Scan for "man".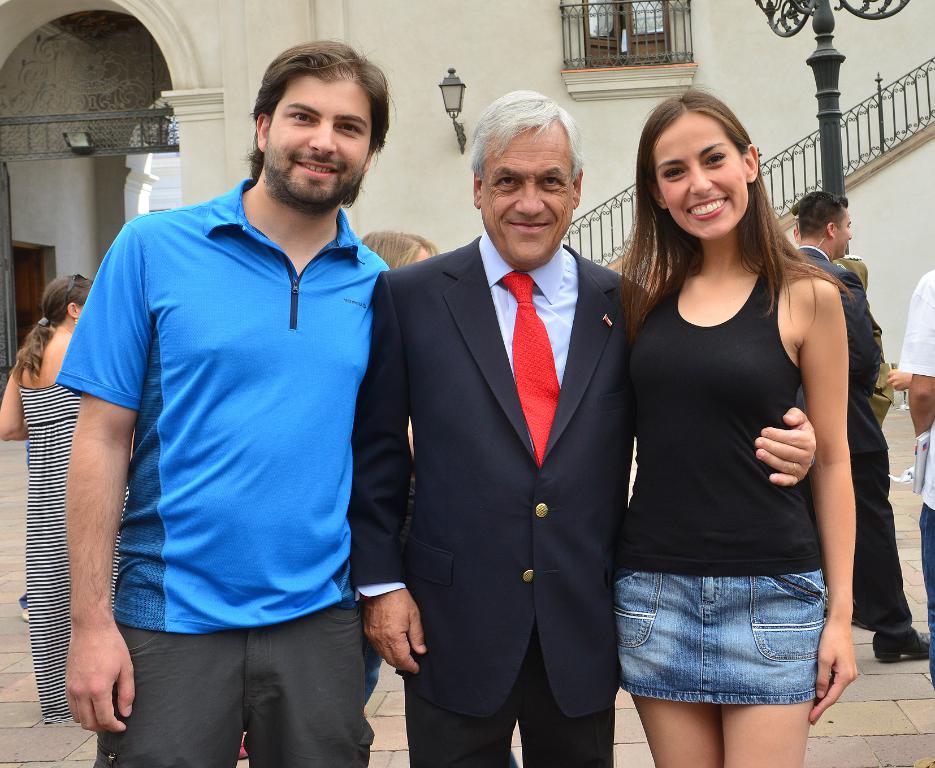
Scan result: box=[789, 202, 893, 443].
